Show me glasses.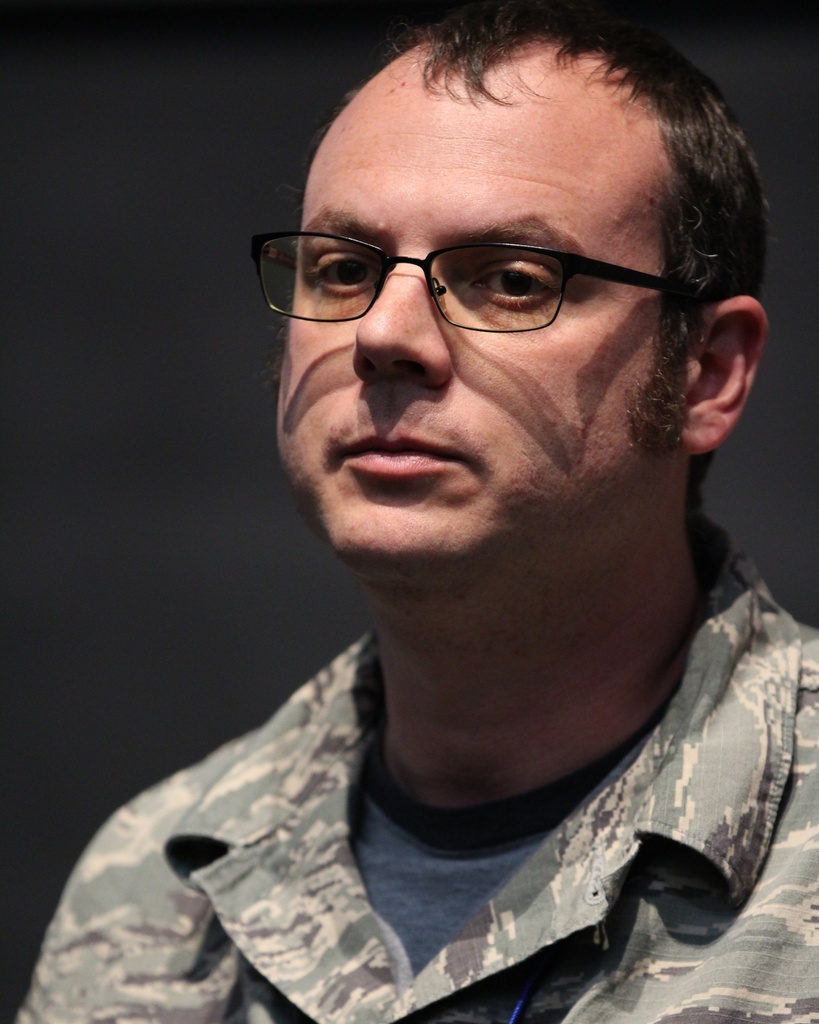
glasses is here: [x1=232, y1=205, x2=615, y2=330].
